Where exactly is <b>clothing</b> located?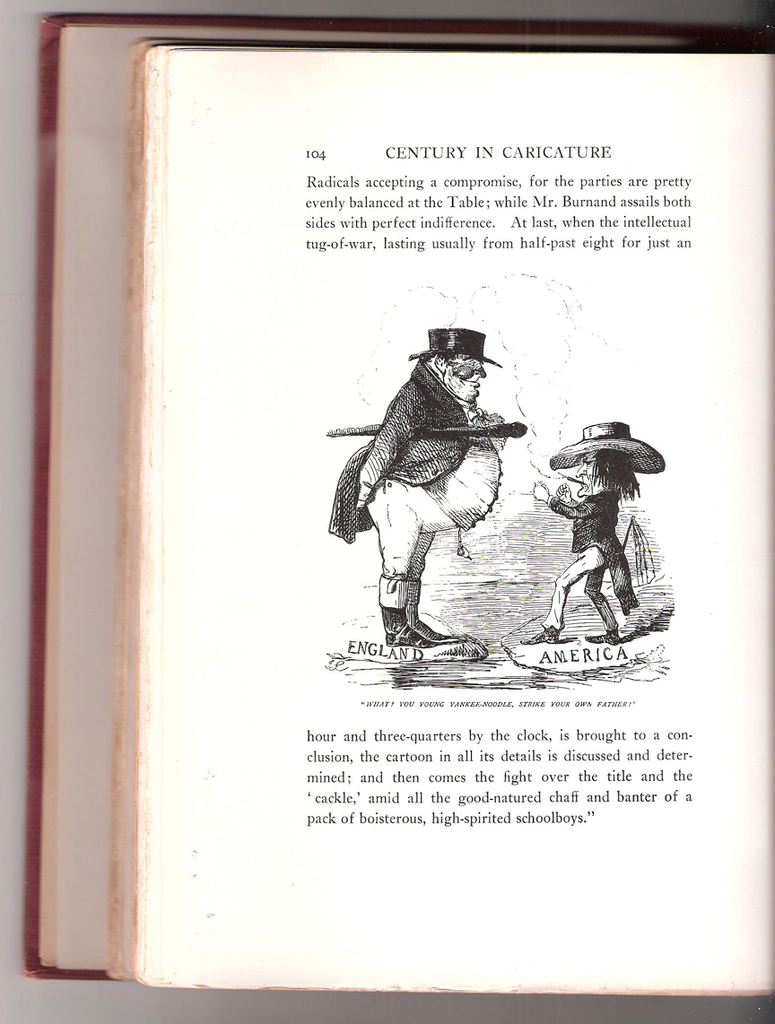
Its bounding box is box=[326, 358, 502, 609].
